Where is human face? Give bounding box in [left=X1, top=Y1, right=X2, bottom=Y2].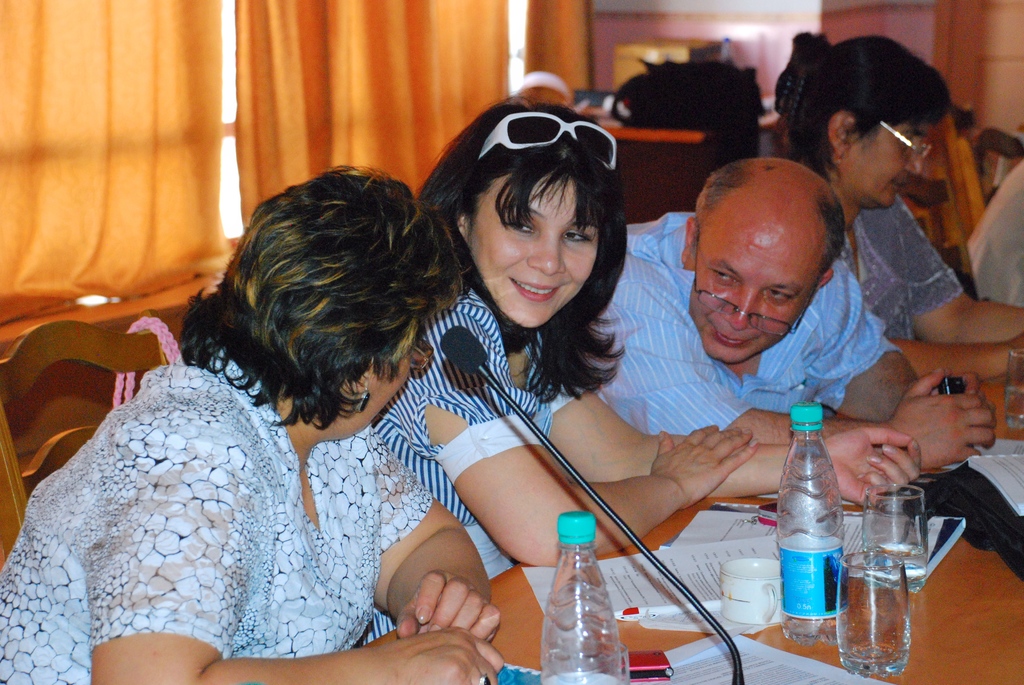
[left=845, top=119, right=924, bottom=209].
